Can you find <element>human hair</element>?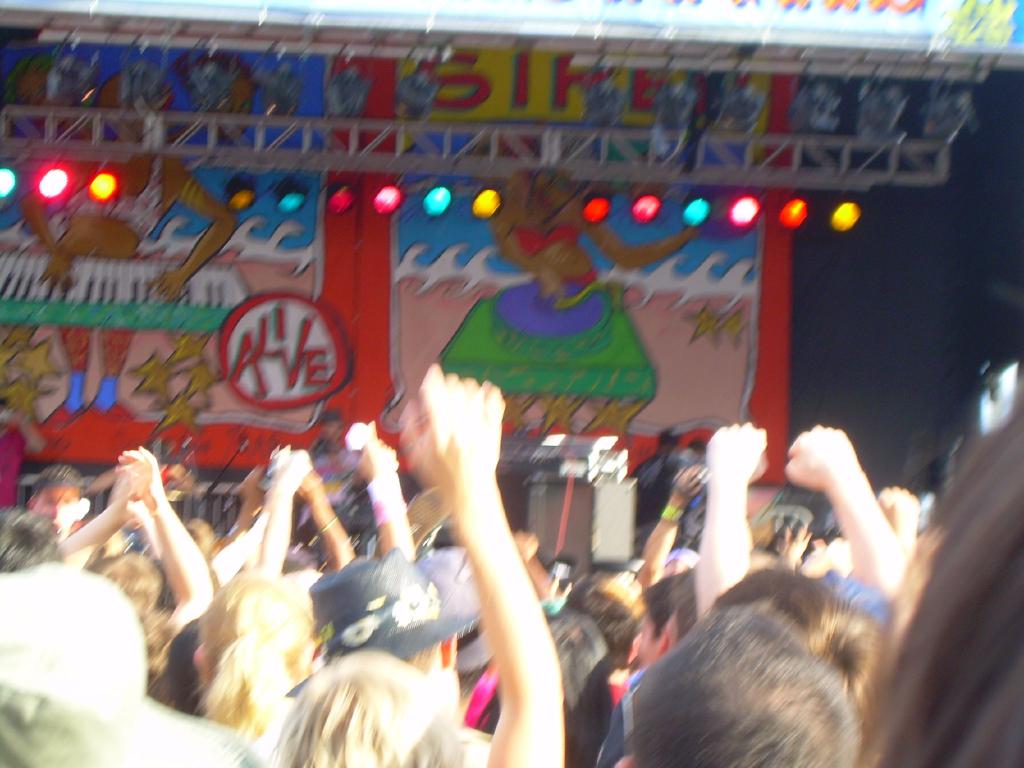
Yes, bounding box: detection(711, 558, 887, 737).
